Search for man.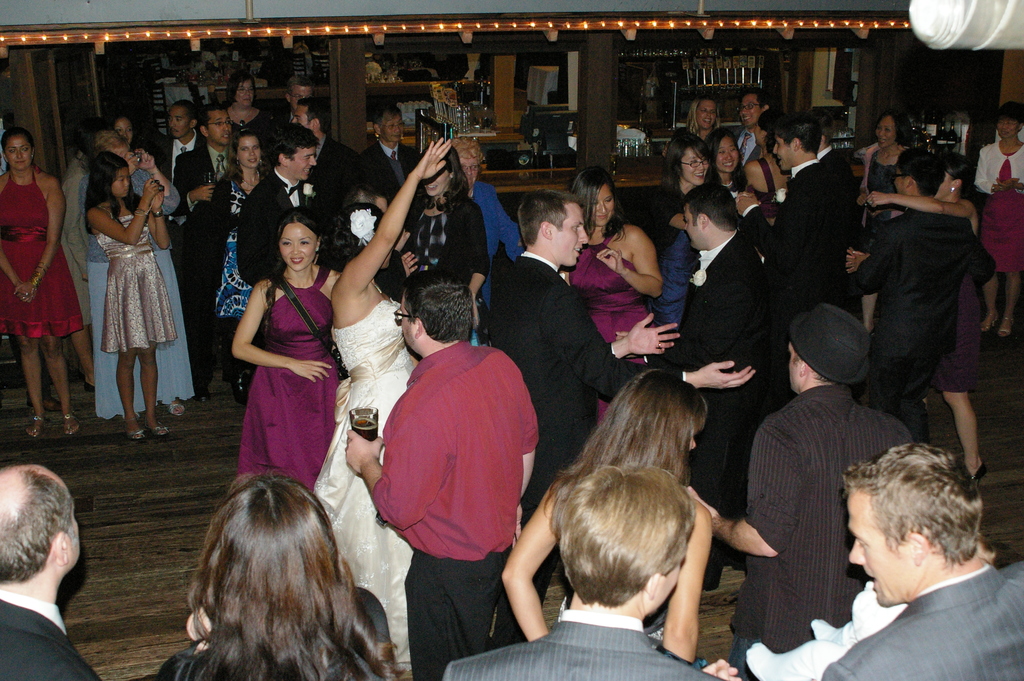
Found at l=0, t=464, r=109, b=680.
